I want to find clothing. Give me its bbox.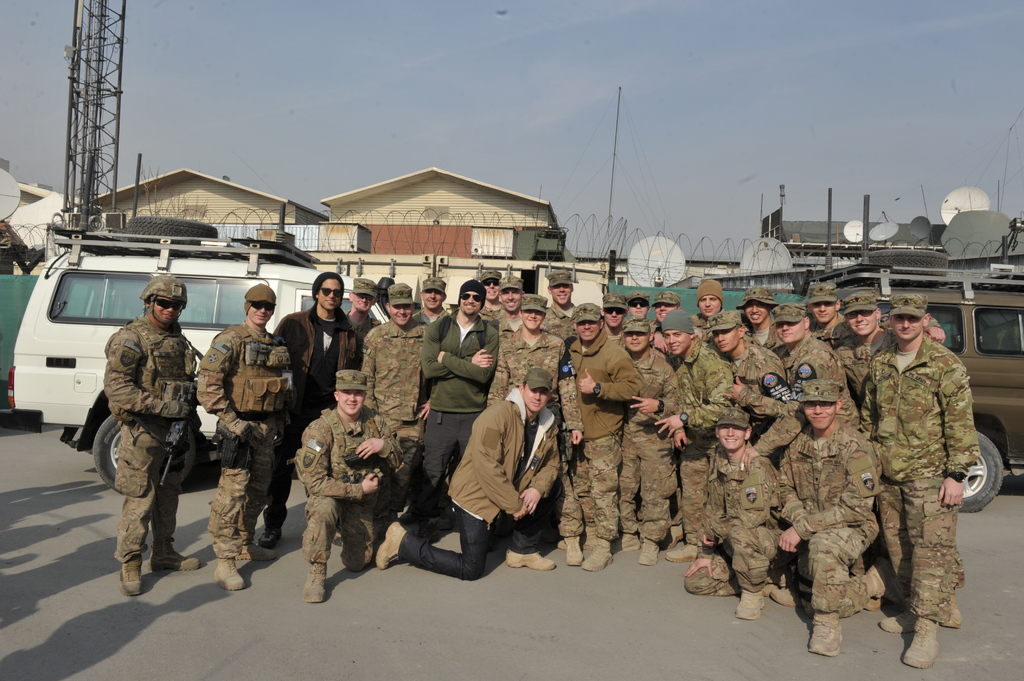
BBox(543, 297, 579, 346).
